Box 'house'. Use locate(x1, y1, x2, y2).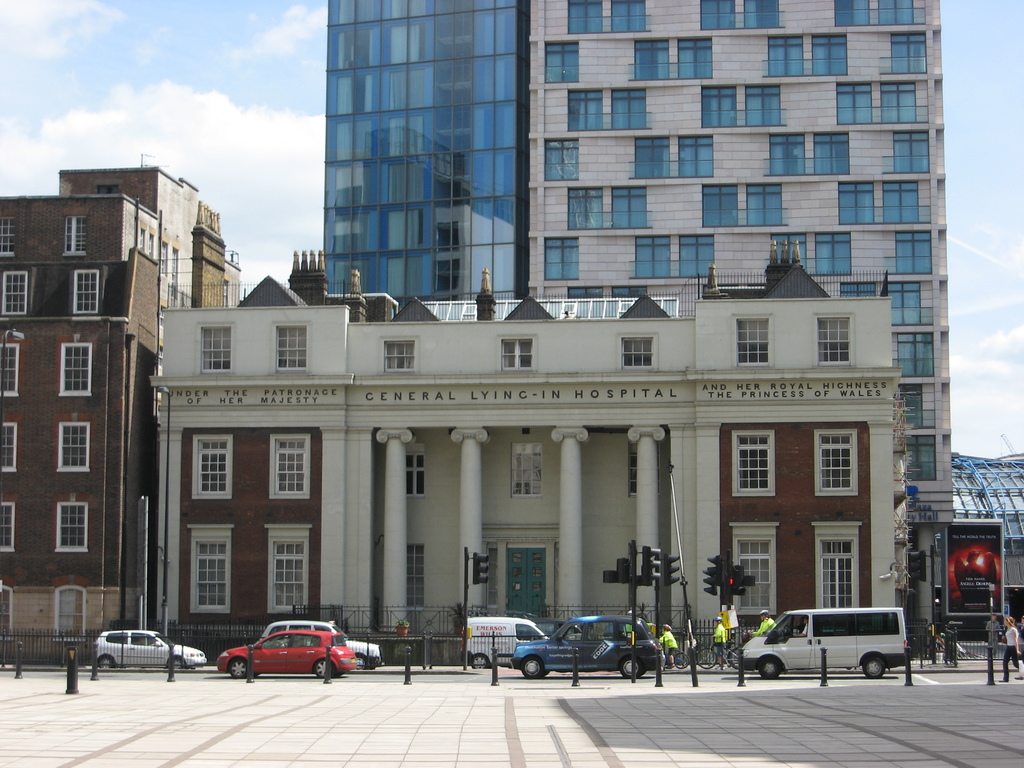
locate(0, 193, 196, 666).
